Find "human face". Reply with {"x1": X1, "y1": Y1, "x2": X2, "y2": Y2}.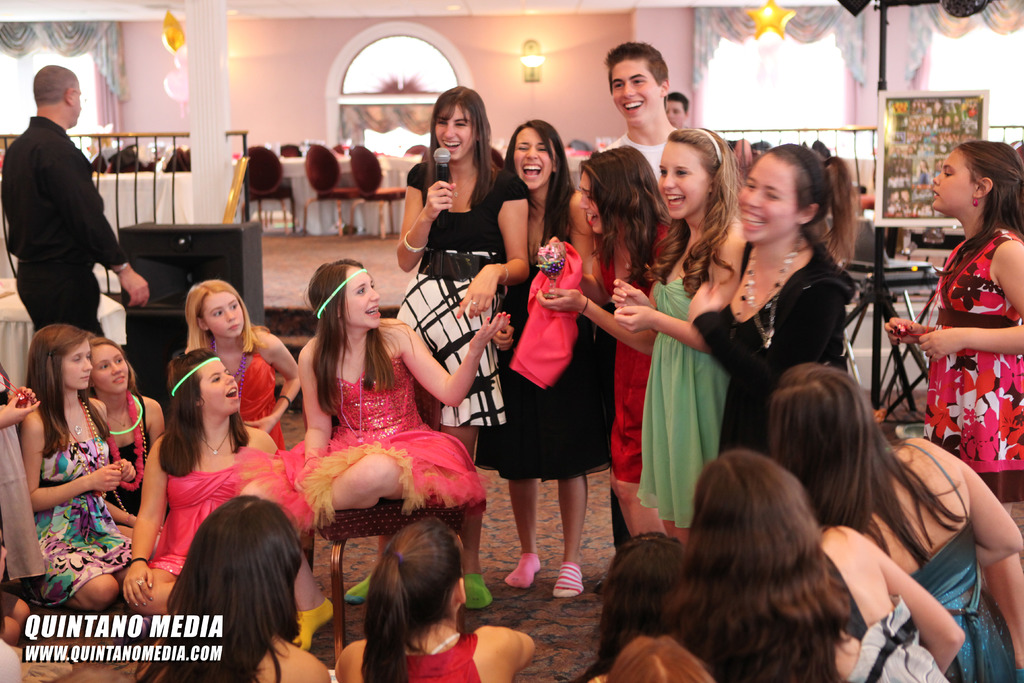
{"x1": 62, "y1": 340, "x2": 93, "y2": 388}.
